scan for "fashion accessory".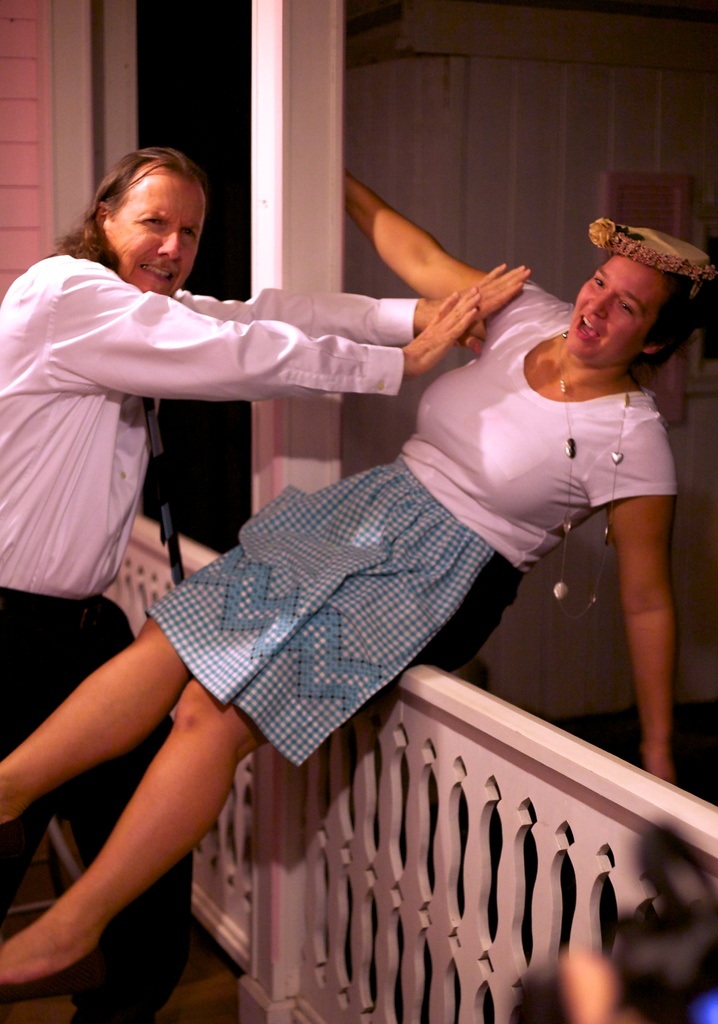
Scan result: (x1=586, y1=211, x2=717, y2=287).
